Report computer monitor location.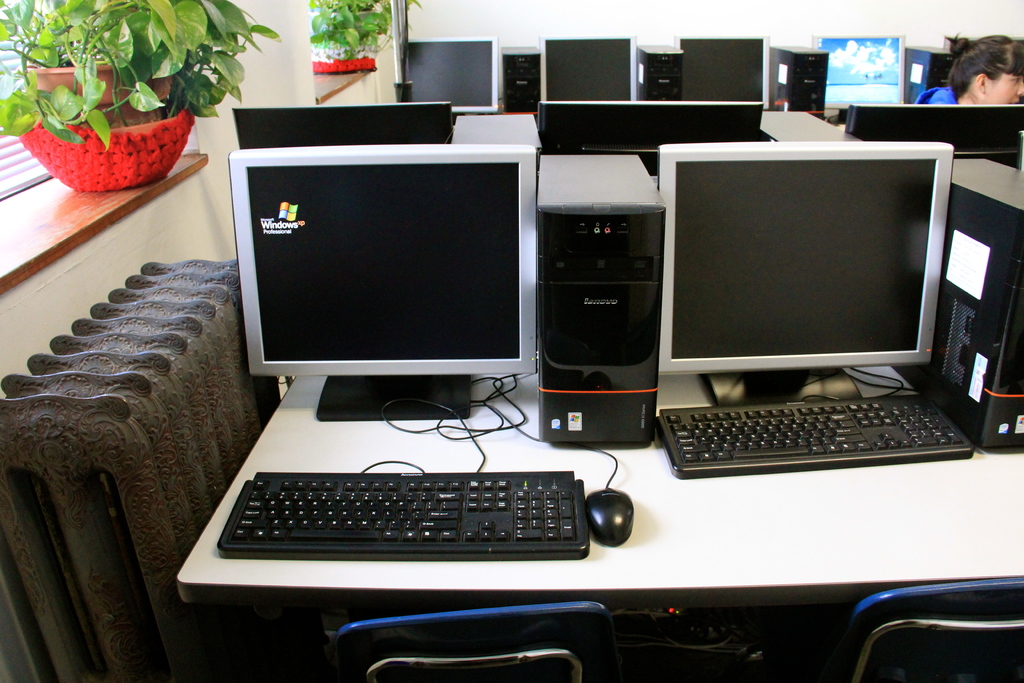
Report: locate(846, 99, 1023, 156).
